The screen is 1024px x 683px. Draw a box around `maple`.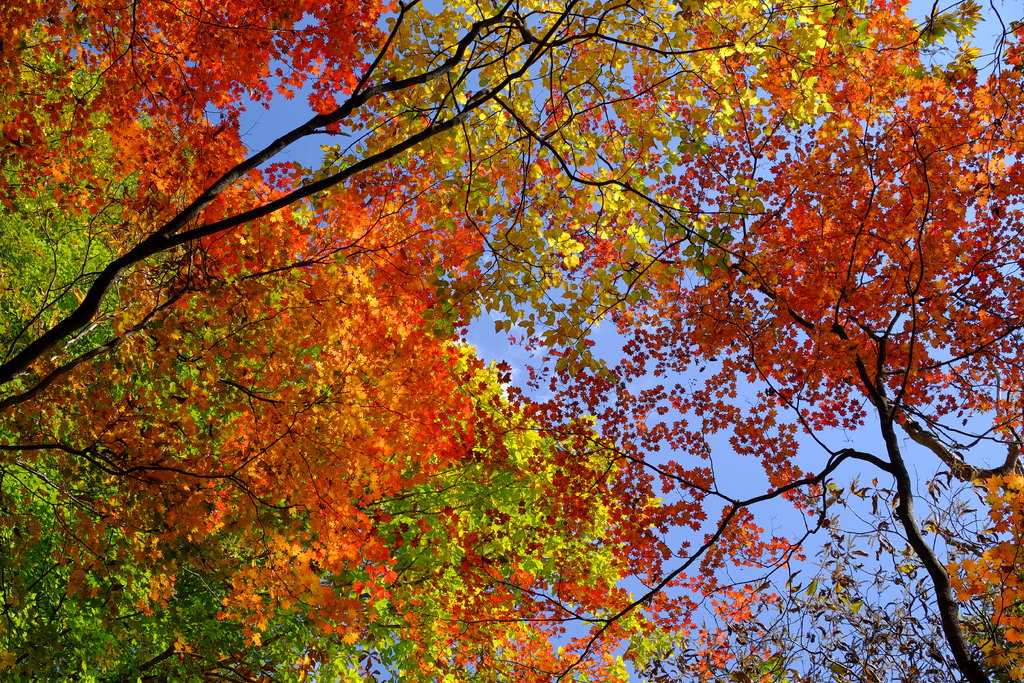
[x1=707, y1=441, x2=944, y2=682].
